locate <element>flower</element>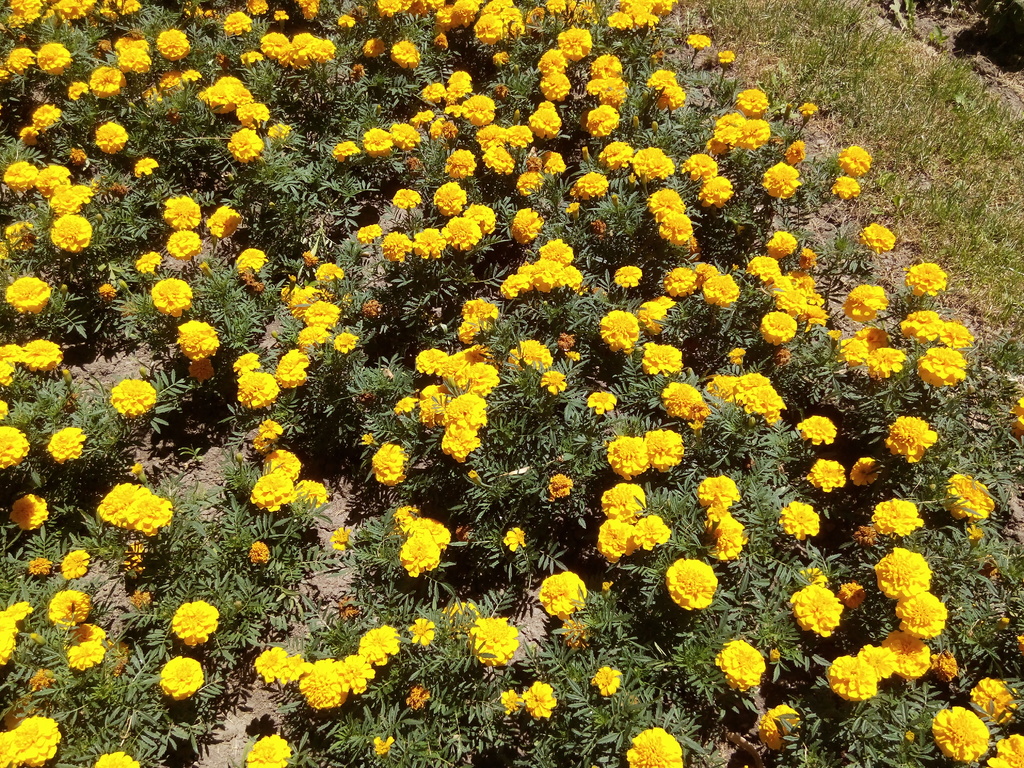
BBox(0, 268, 58, 325)
